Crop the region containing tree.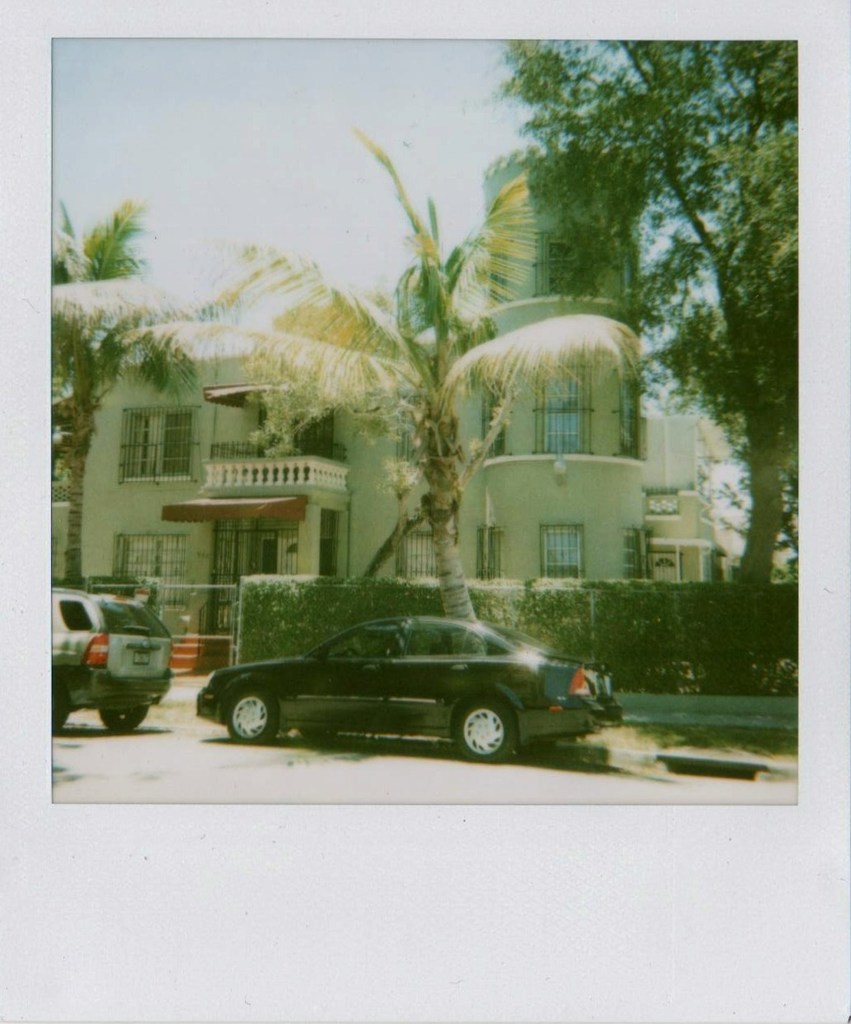
Crop region: {"left": 190, "top": 118, "right": 644, "bottom": 654}.
